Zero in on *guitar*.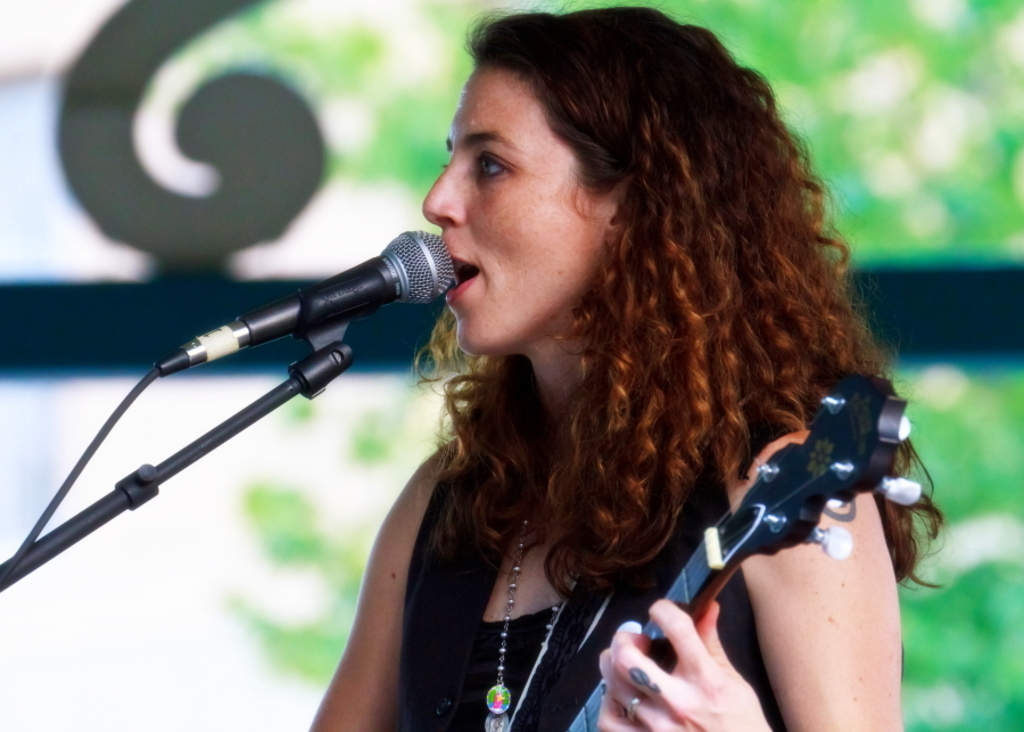
Zeroed in: [x1=555, y1=372, x2=920, y2=731].
